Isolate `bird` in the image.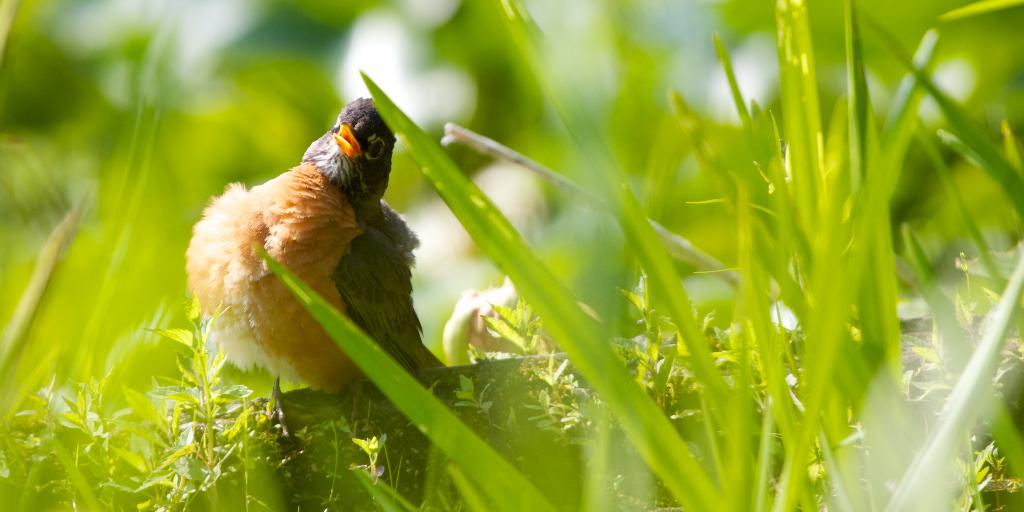
Isolated region: <box>191,94,460,434</box>.
